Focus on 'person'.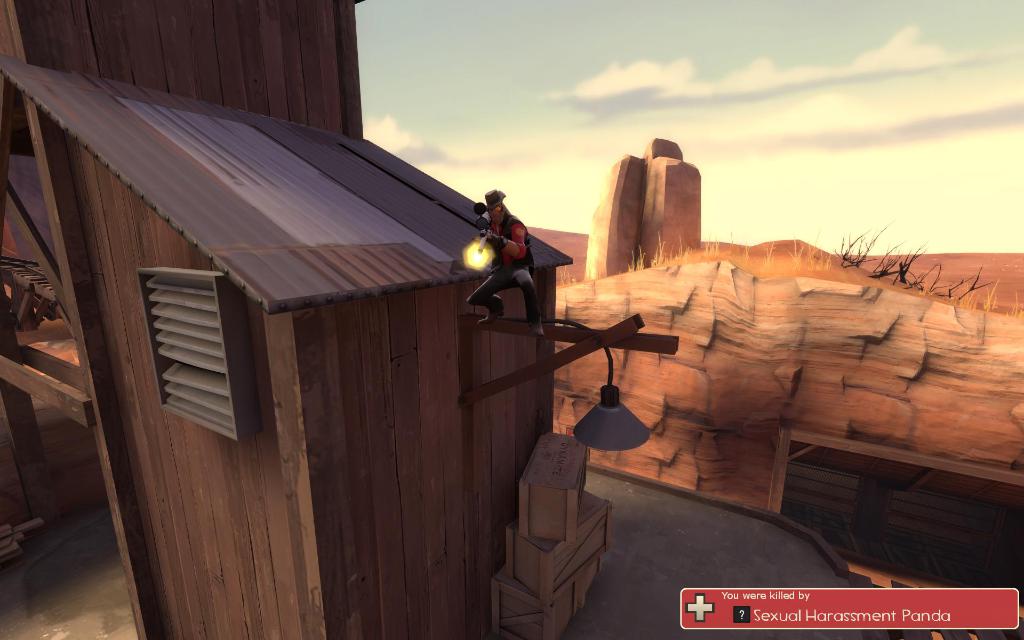
Focused at 463/176/543/351.
